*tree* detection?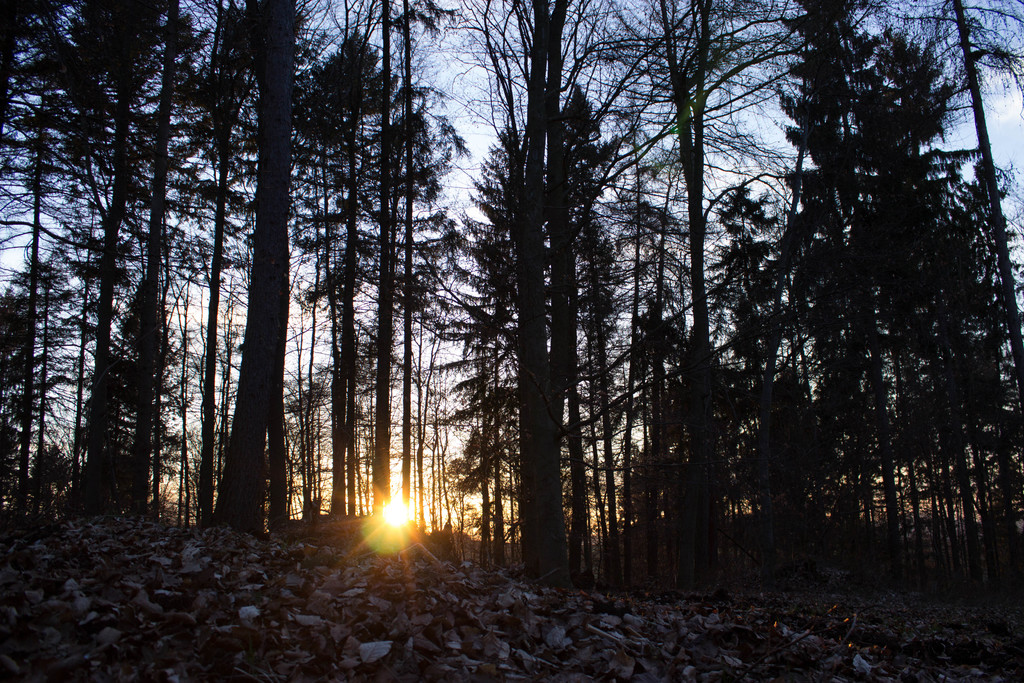
Rect(291, 19, 988, 594)
